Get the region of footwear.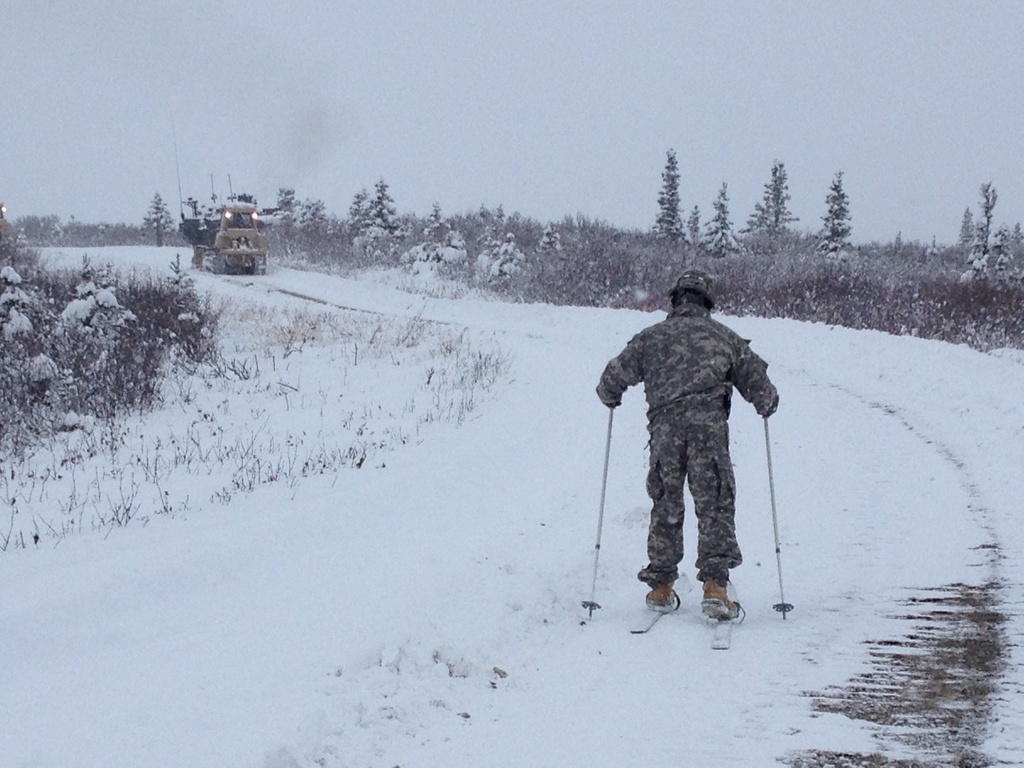
{"left": 643, "top": 581, "right": 680, "bottom": 614}.
